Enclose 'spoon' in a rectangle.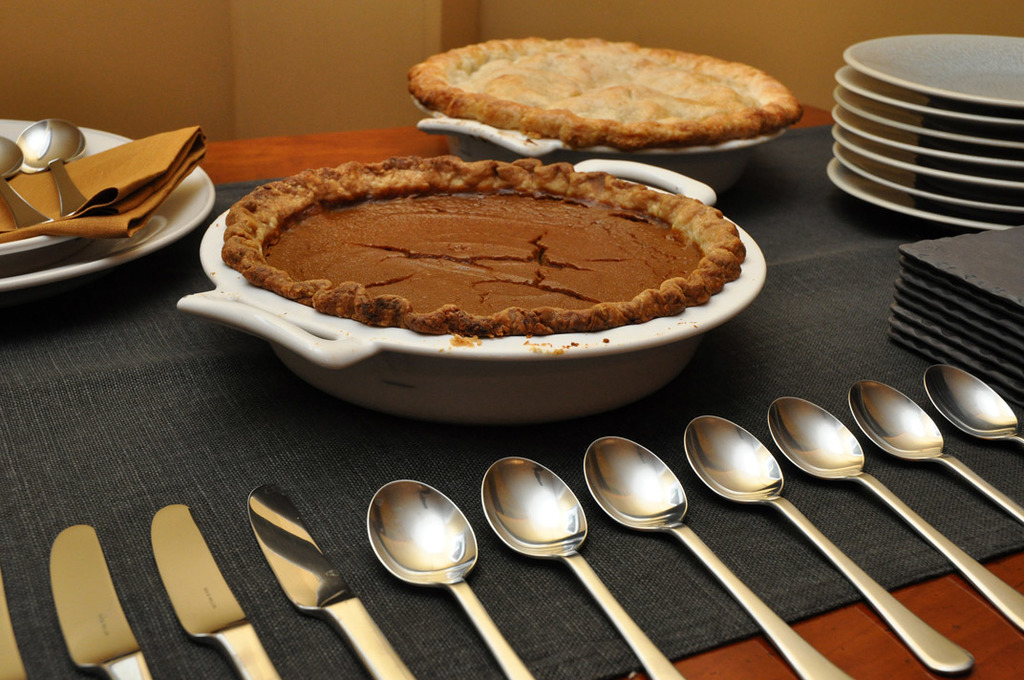
x1=15, y1=117, x2=87, y2=215.
